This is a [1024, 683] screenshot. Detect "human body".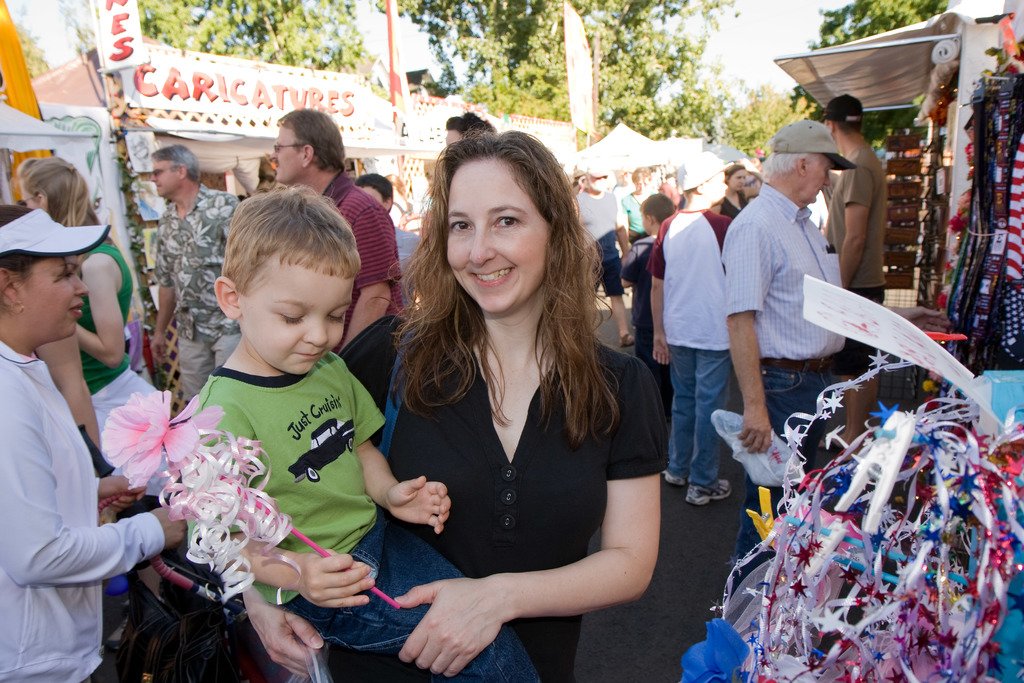
pyautogui.locateOnScreen(365, 133, 681, 680).
